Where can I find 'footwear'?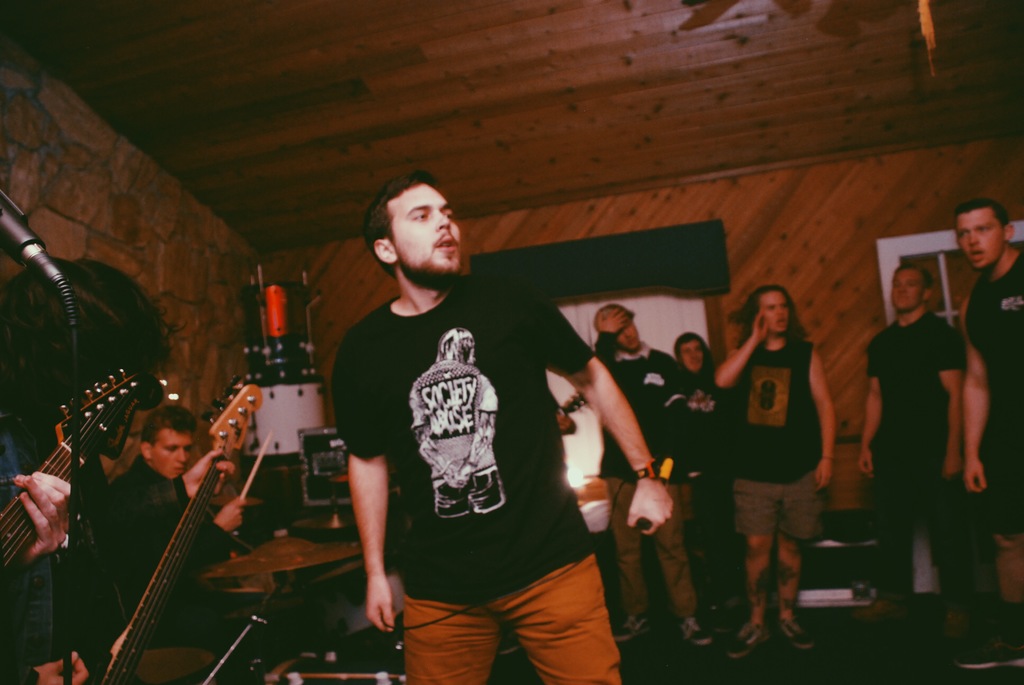
You can find it at select_region(776, 602, 817, 647).
